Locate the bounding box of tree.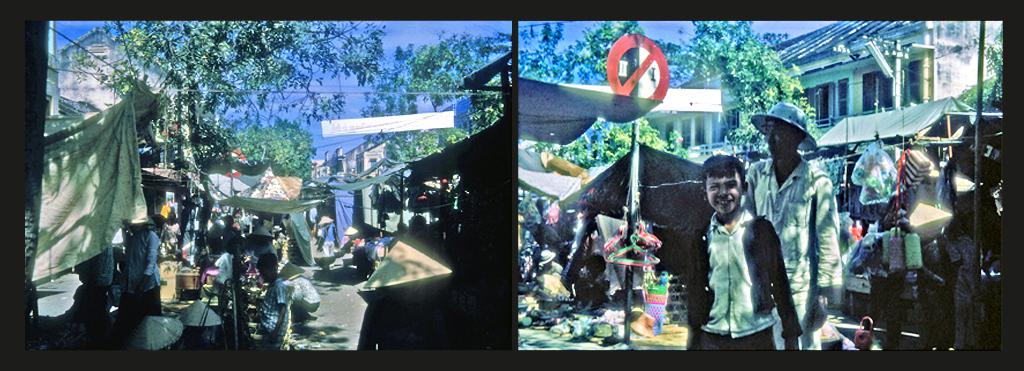
Bounding box: bbox(953, 22, 1005, 115).
